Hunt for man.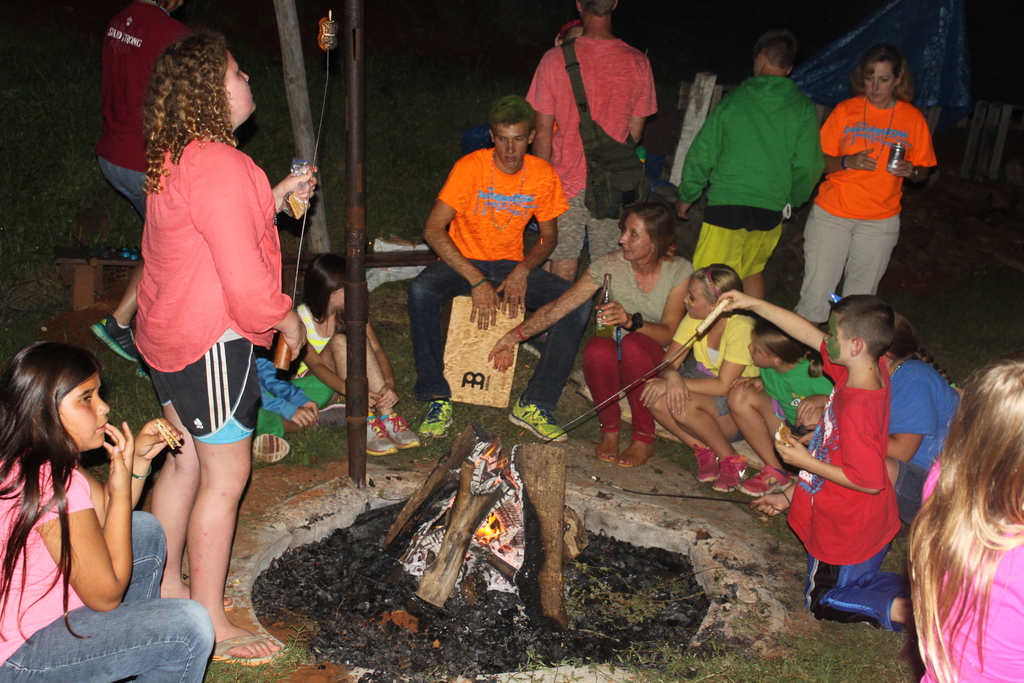
Hunted down at l=672, t=31, r=827, b=305.
